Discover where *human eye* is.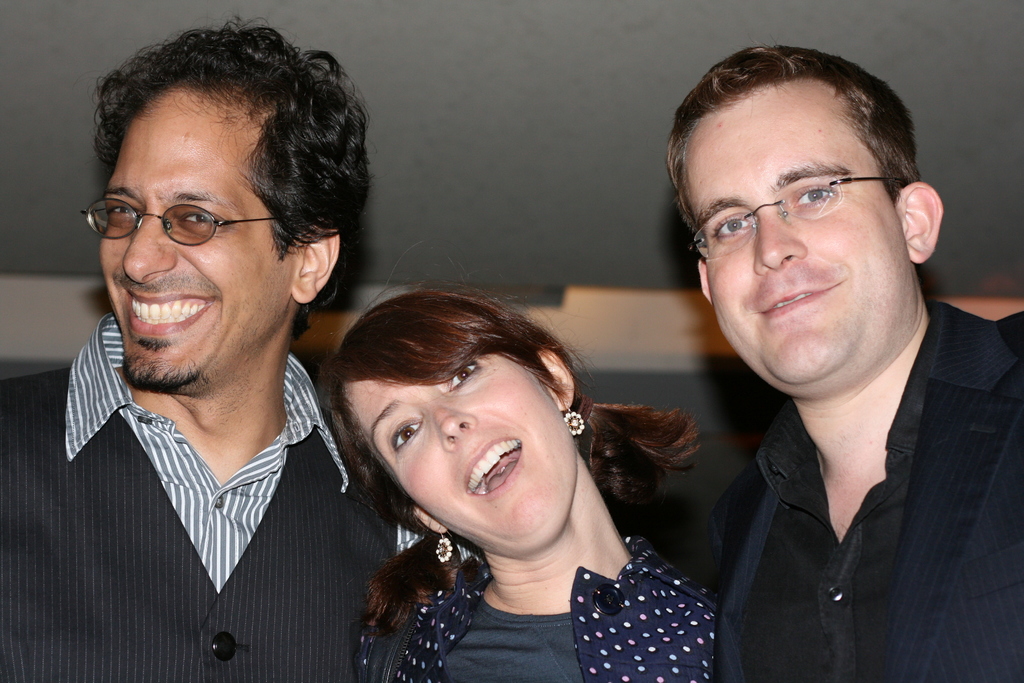
Discovered at <bbox>790, 178, 837, 210</bbox>.
